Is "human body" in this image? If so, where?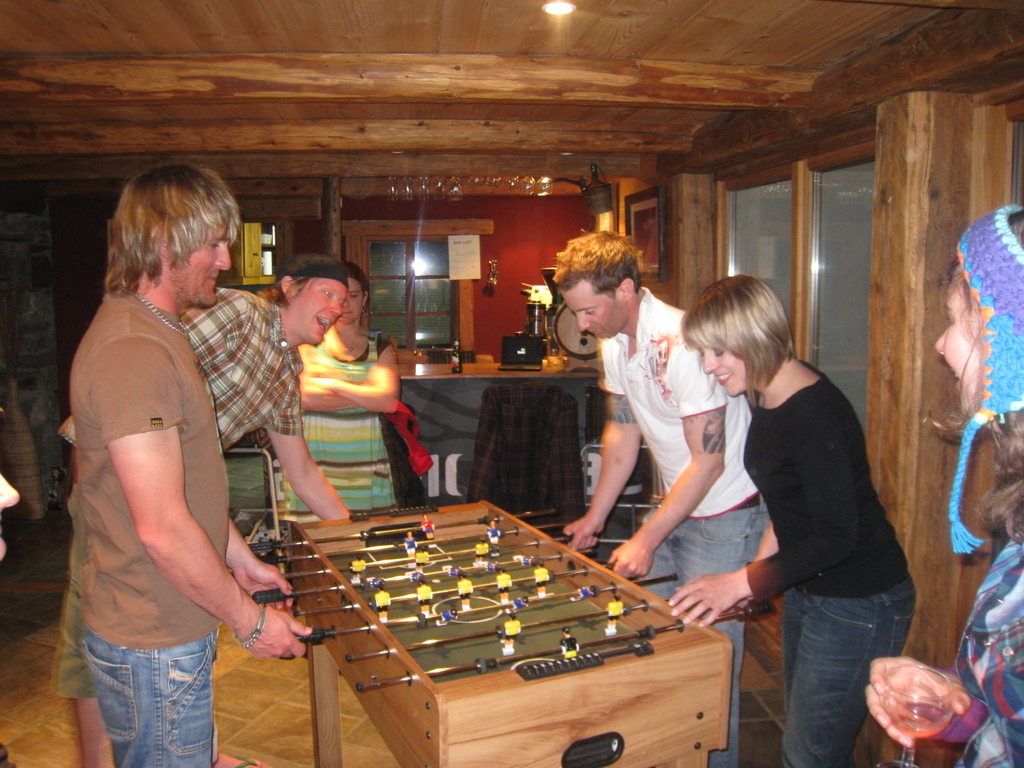
Yes, at [left=666, top=264, right=913, bottom=766].
